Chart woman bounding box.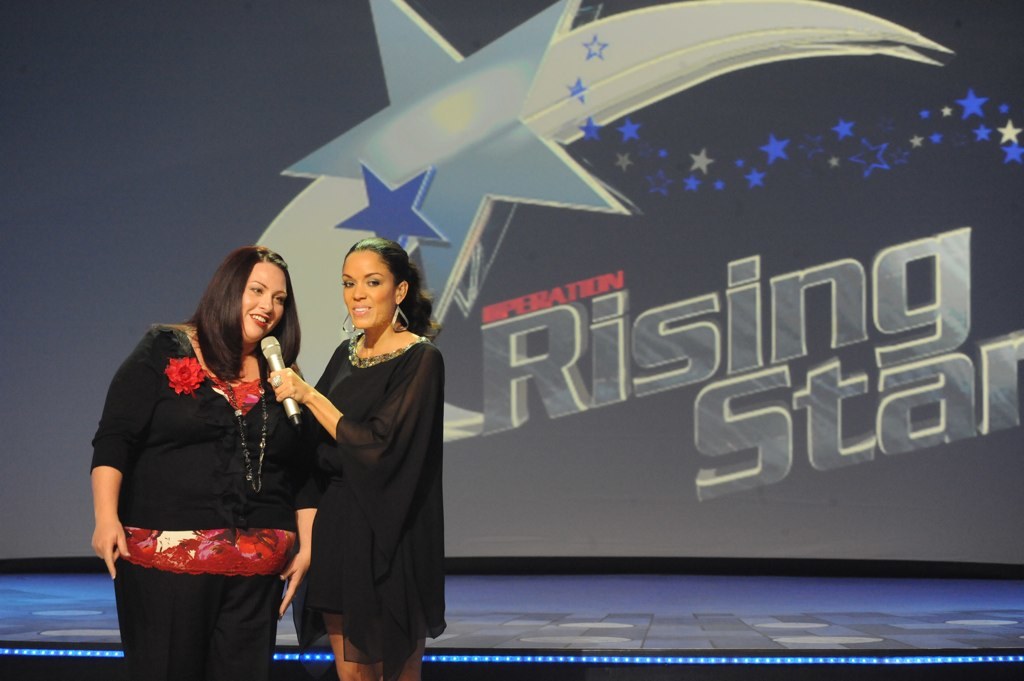
Charted: select_region(264, 234, 446, 680).
